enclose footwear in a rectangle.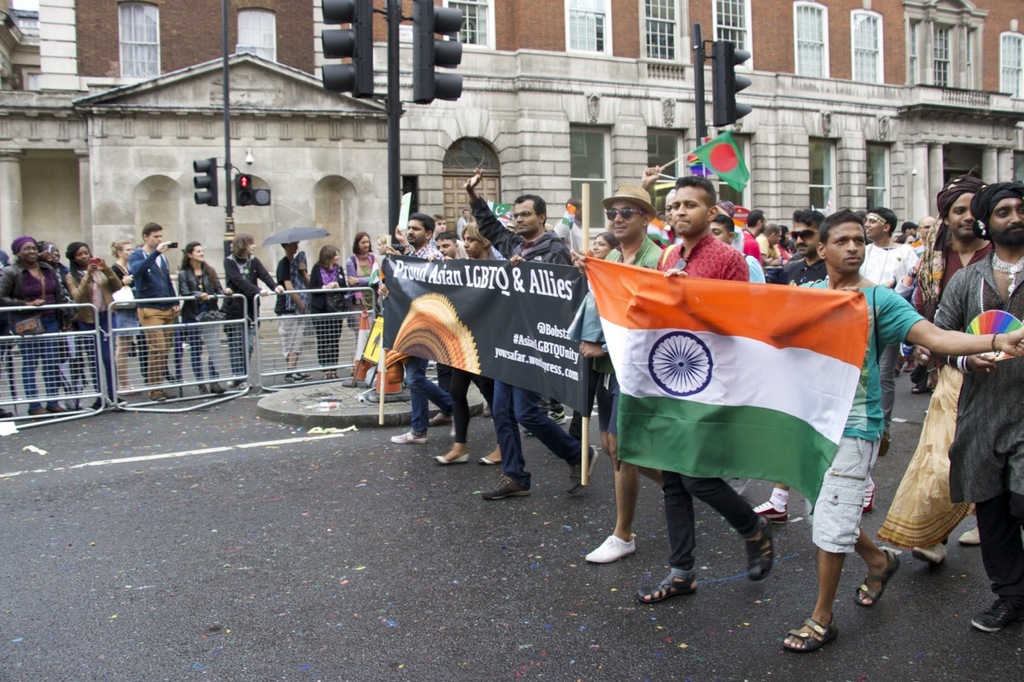
bbox(87, 393, 106, 413).
